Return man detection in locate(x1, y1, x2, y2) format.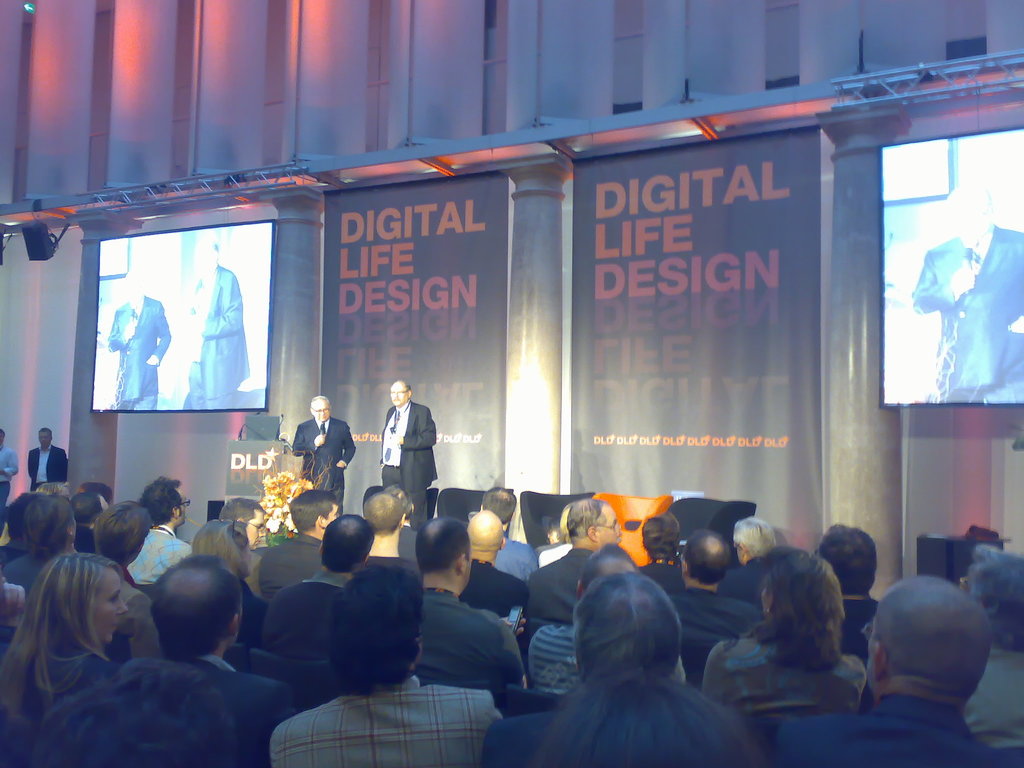
locate(0, 427, 22, 506).
